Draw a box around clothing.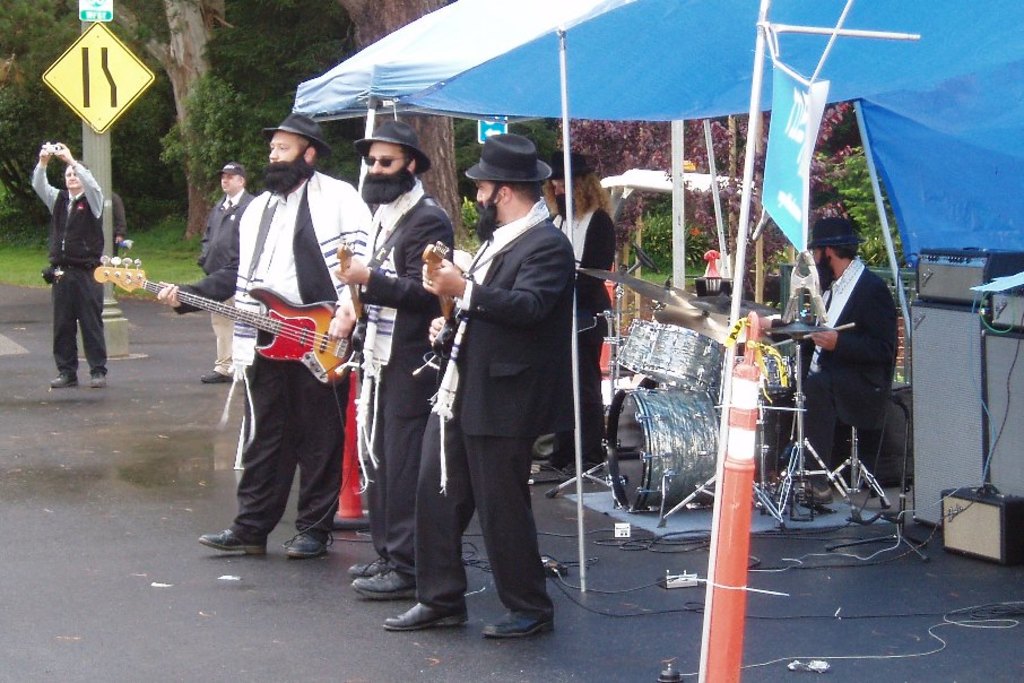
198/192/244/368.
